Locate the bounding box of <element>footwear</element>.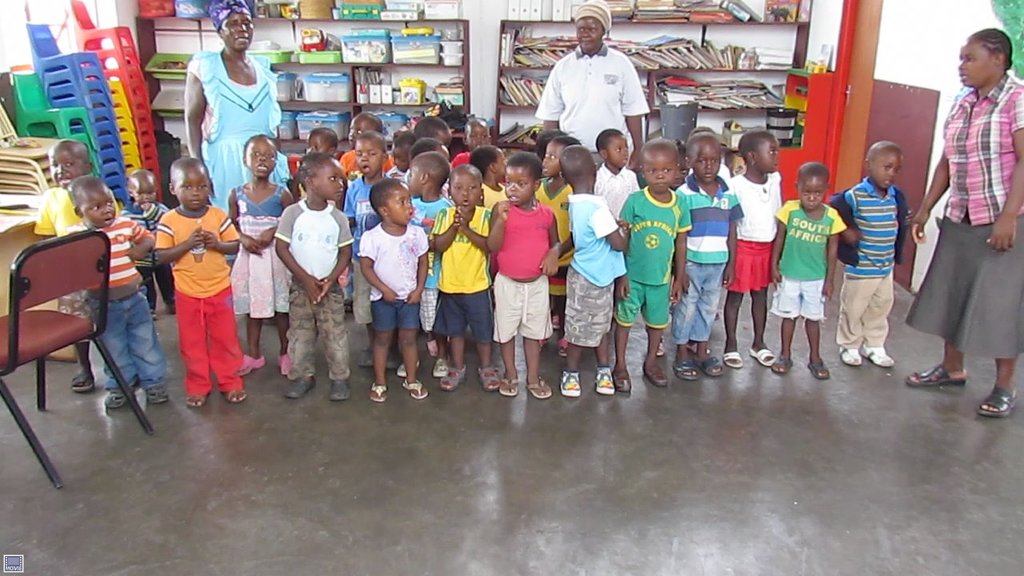
Bounding box: 699,354,723,378.
